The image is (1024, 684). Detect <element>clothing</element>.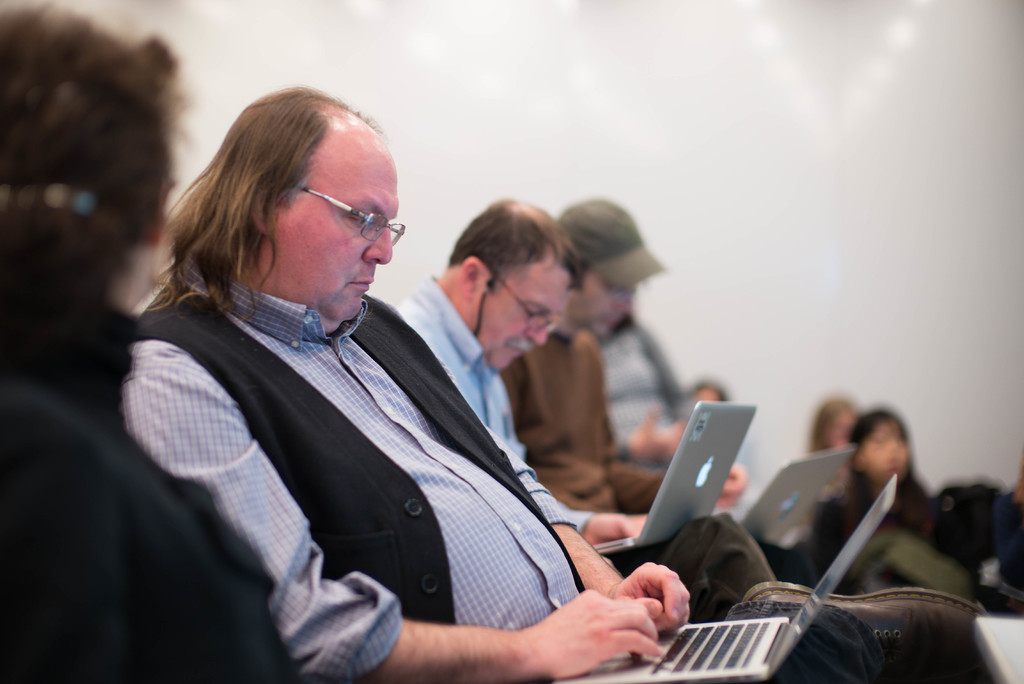
Detection: x1=493, y1=321, x2=671, y2=520.
